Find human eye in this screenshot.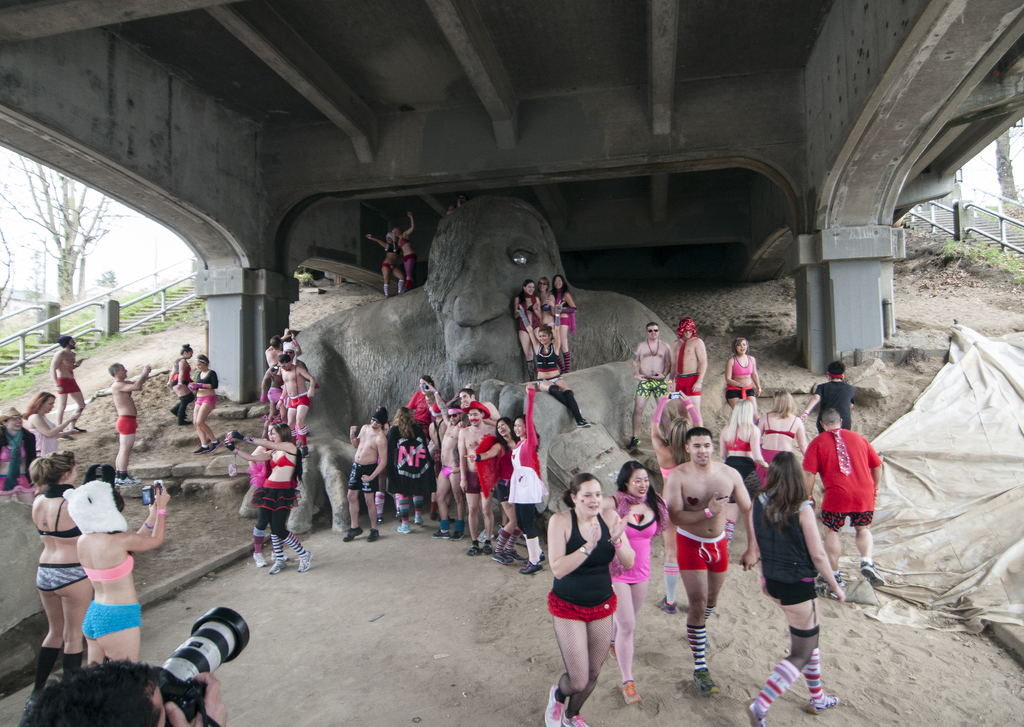
The bounding box for human eye is (692,443,700,450).
